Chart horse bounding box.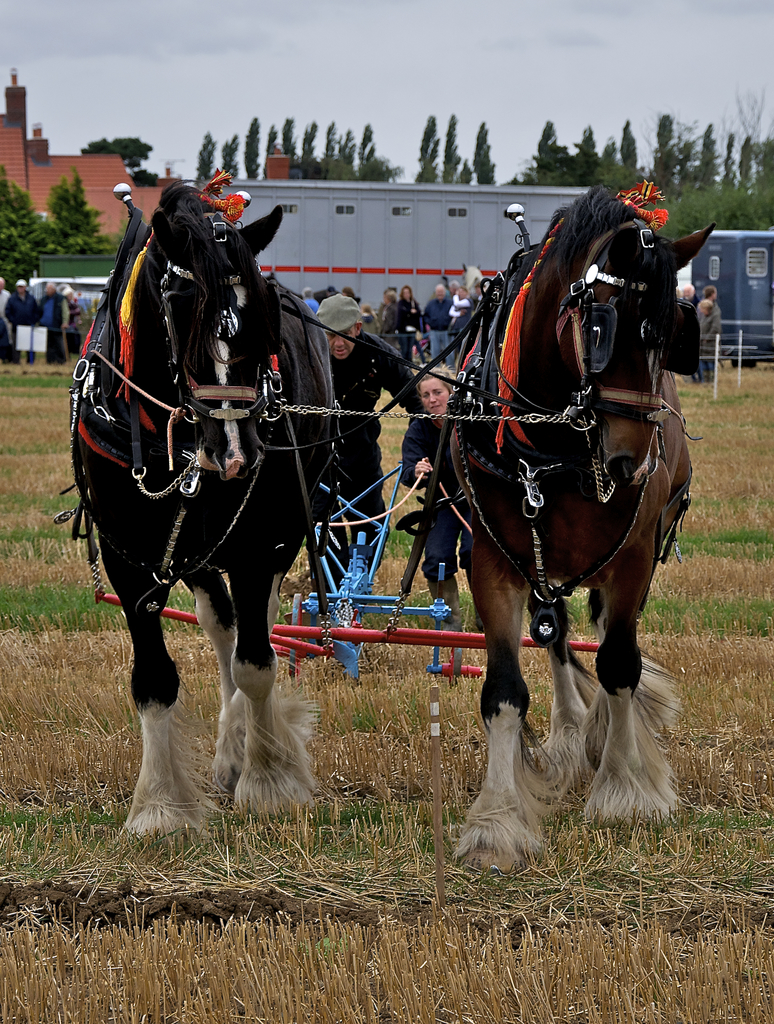
Charted: <region>446, 179, 714, 870</region>.
